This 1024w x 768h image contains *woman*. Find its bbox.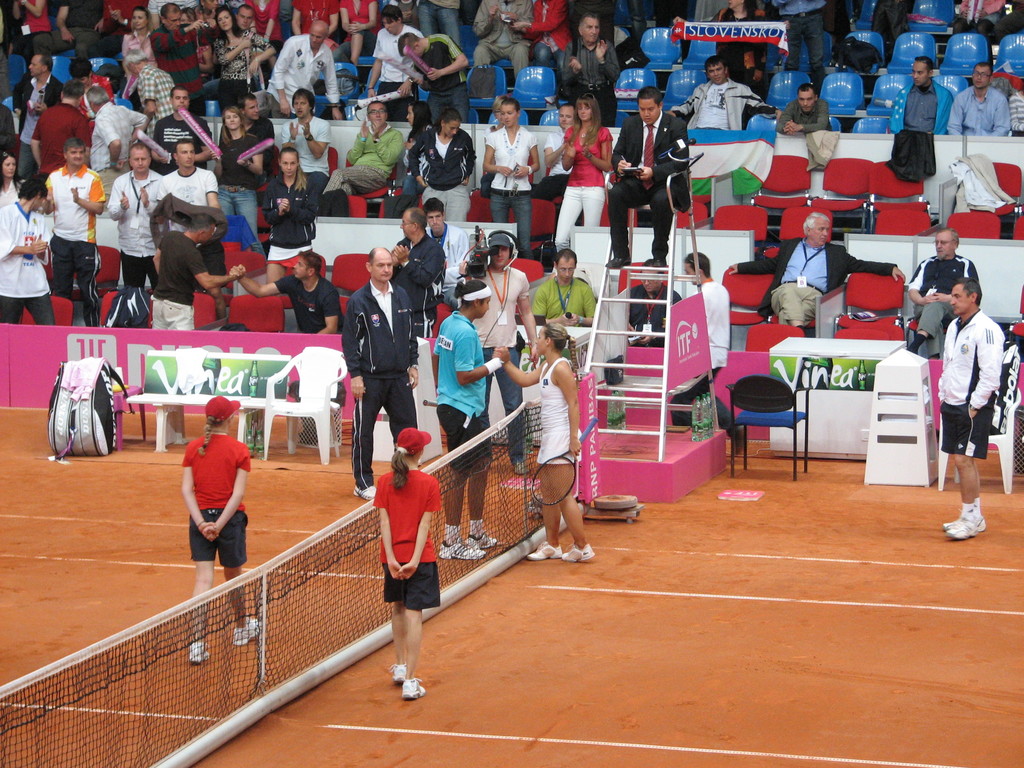
locate(205, 106, 264, 252).
